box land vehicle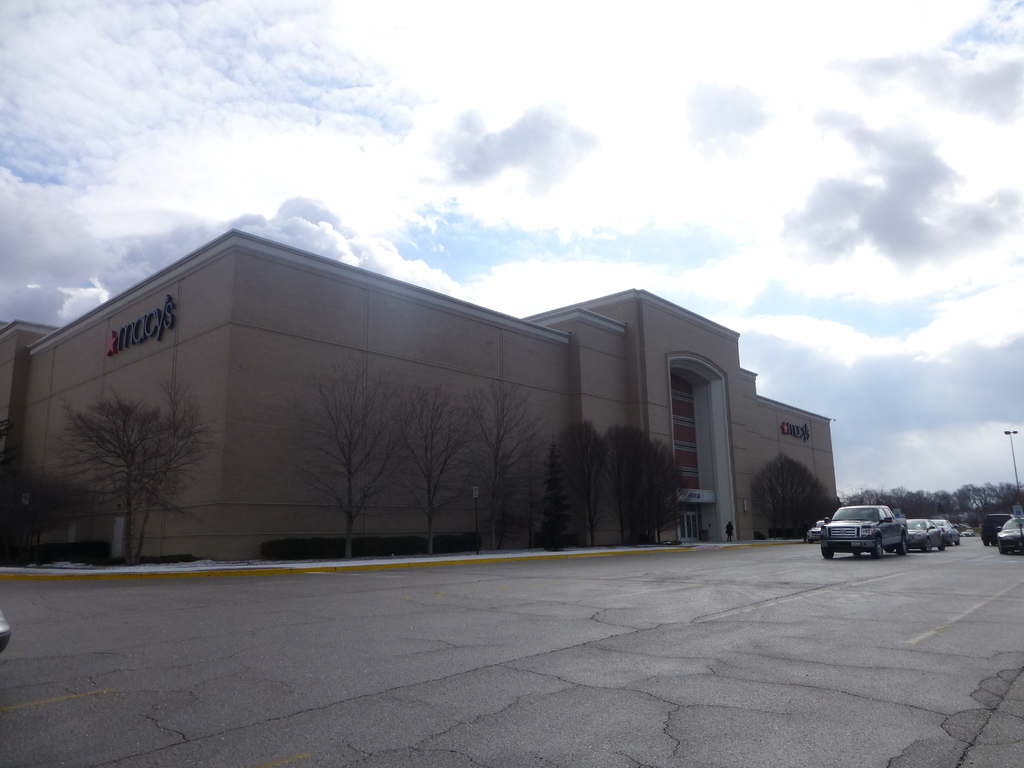
[x1=998, y1=513, x2=1023, y2=555]
